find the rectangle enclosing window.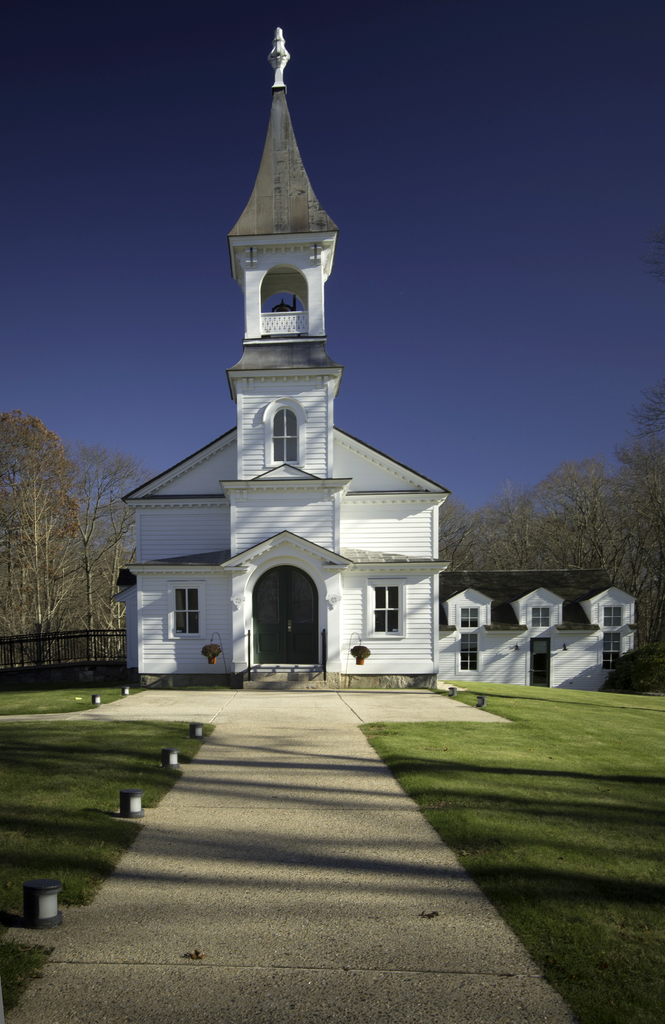
[left=455, top=603, right=481, bottom=673].
